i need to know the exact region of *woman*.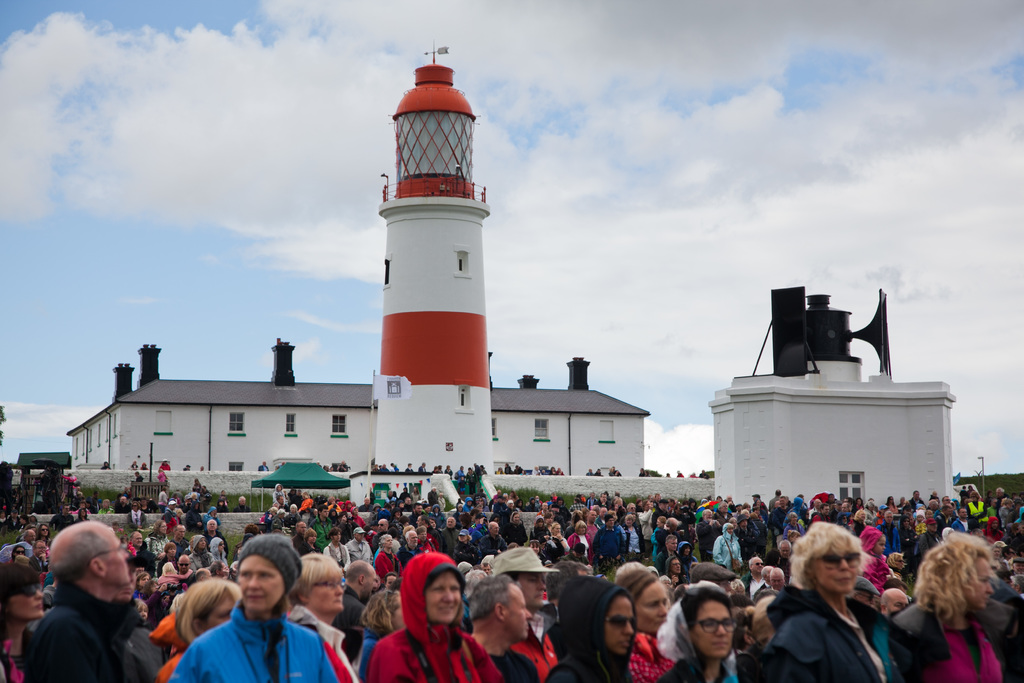
Region: 35/523/55/543.
